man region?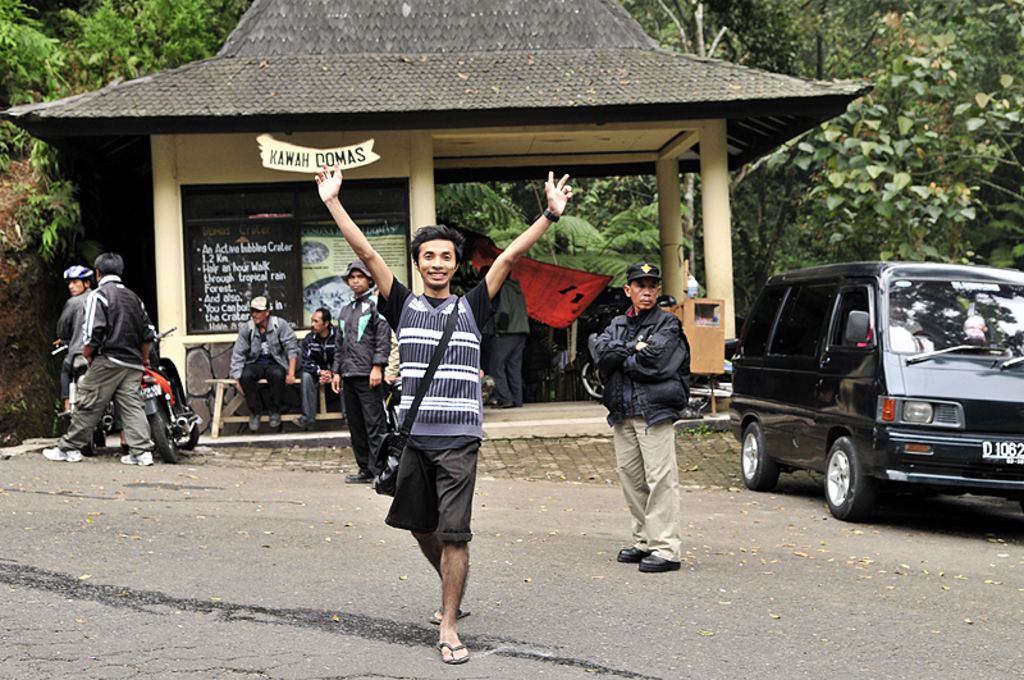
box=[229, 296, 307, 432]
